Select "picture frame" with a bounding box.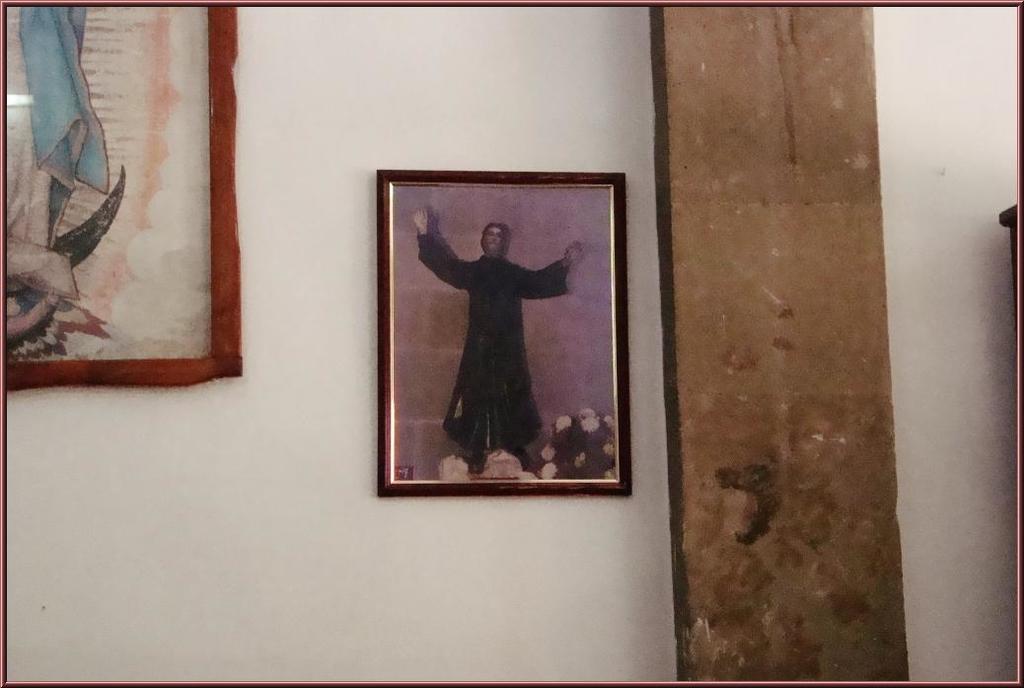
<box>369,156,639,496</box>.
